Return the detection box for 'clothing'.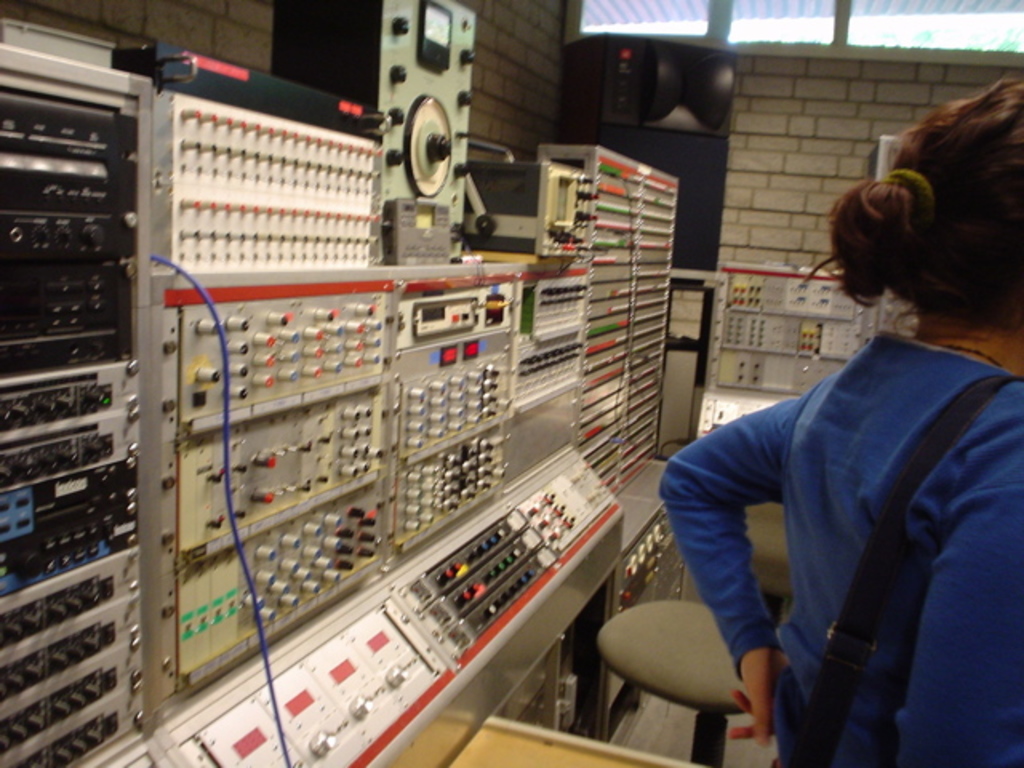
670/262/1023/757.
